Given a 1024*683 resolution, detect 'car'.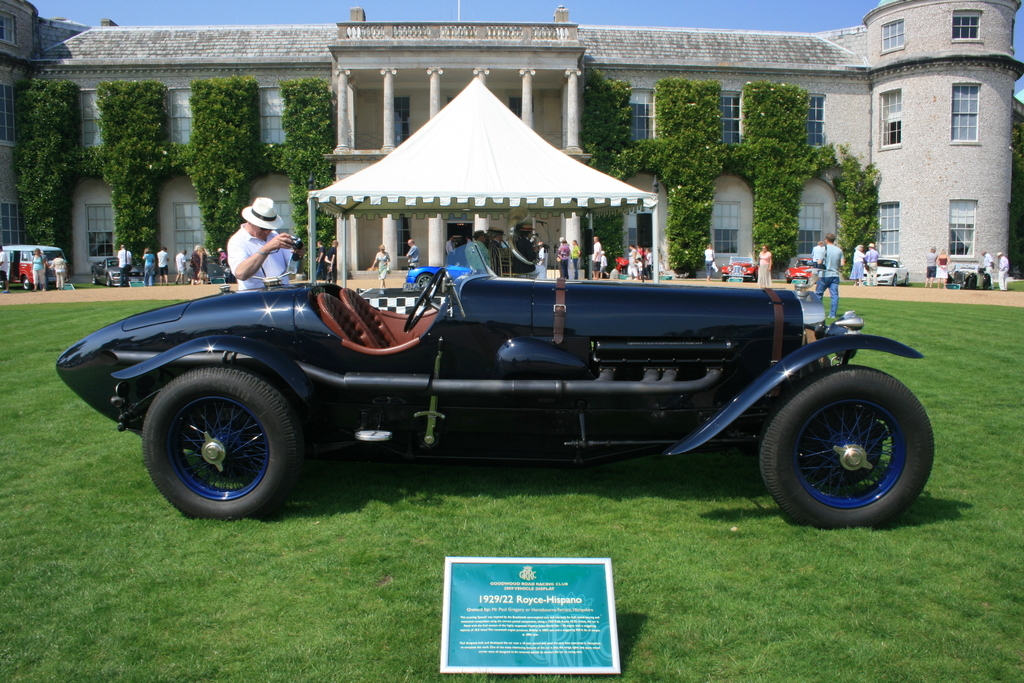
<bbox>947, 260, 986, 293</bbox>.
